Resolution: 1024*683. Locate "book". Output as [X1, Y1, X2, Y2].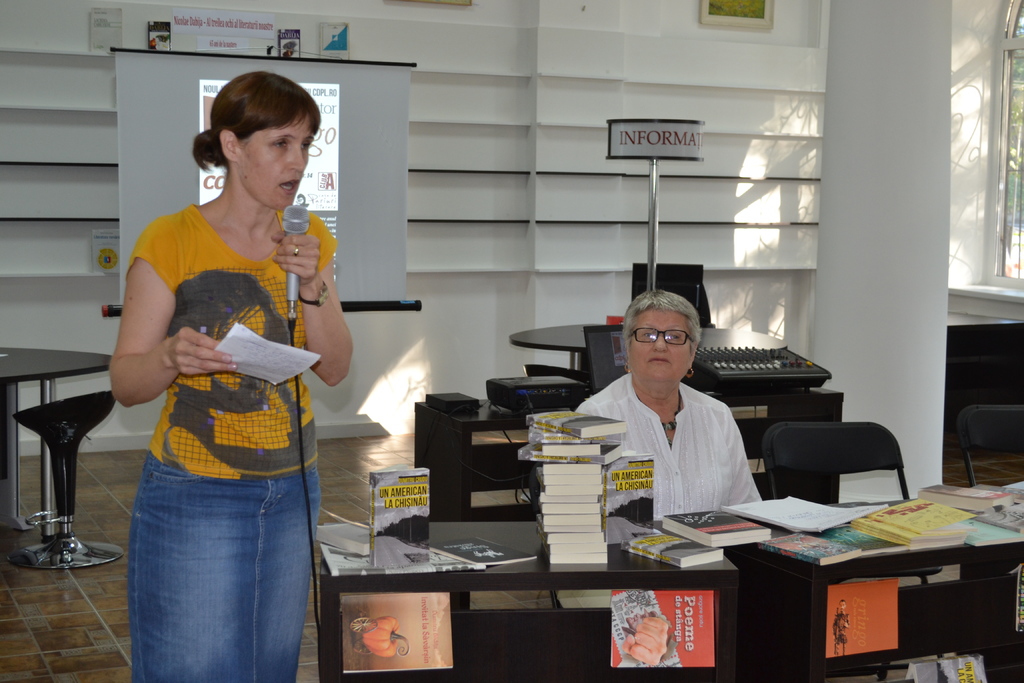
[332, 587, 454, 675].
